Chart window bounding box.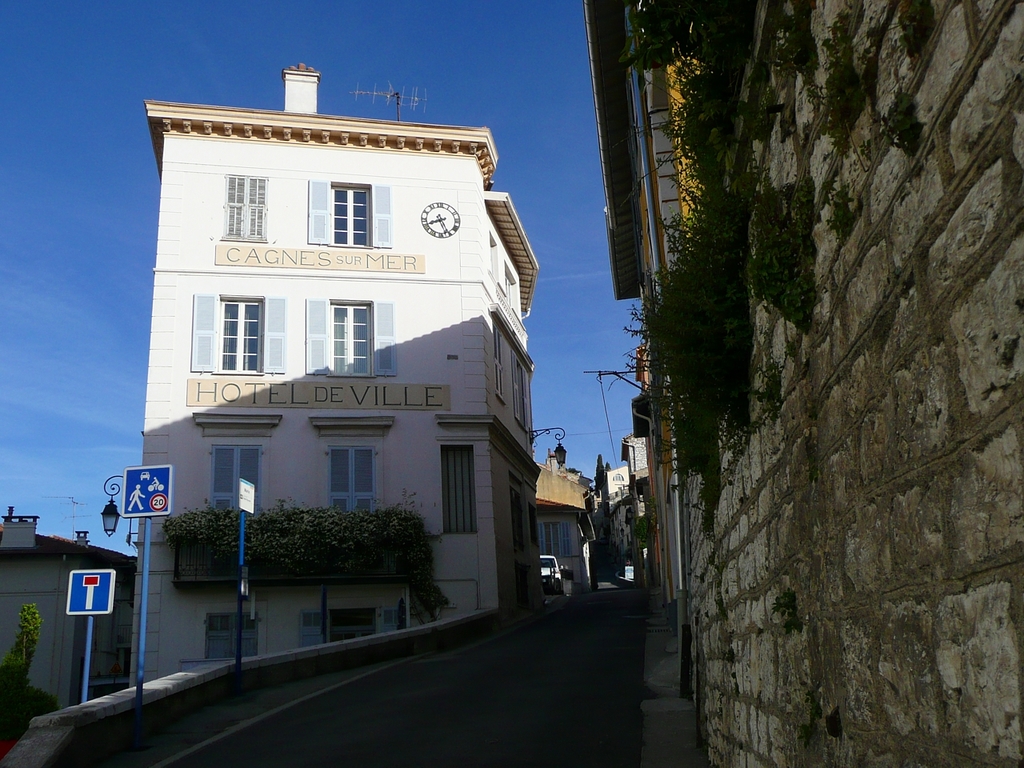
Charted: detection(306, 178, 392, 246).
